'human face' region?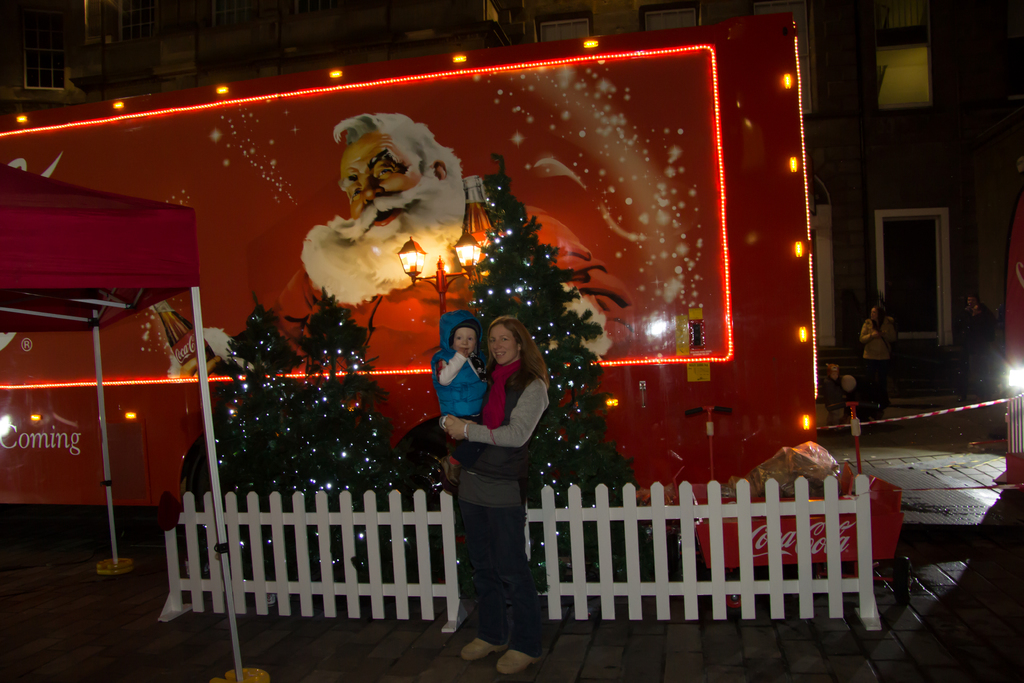
490 322 517 367
